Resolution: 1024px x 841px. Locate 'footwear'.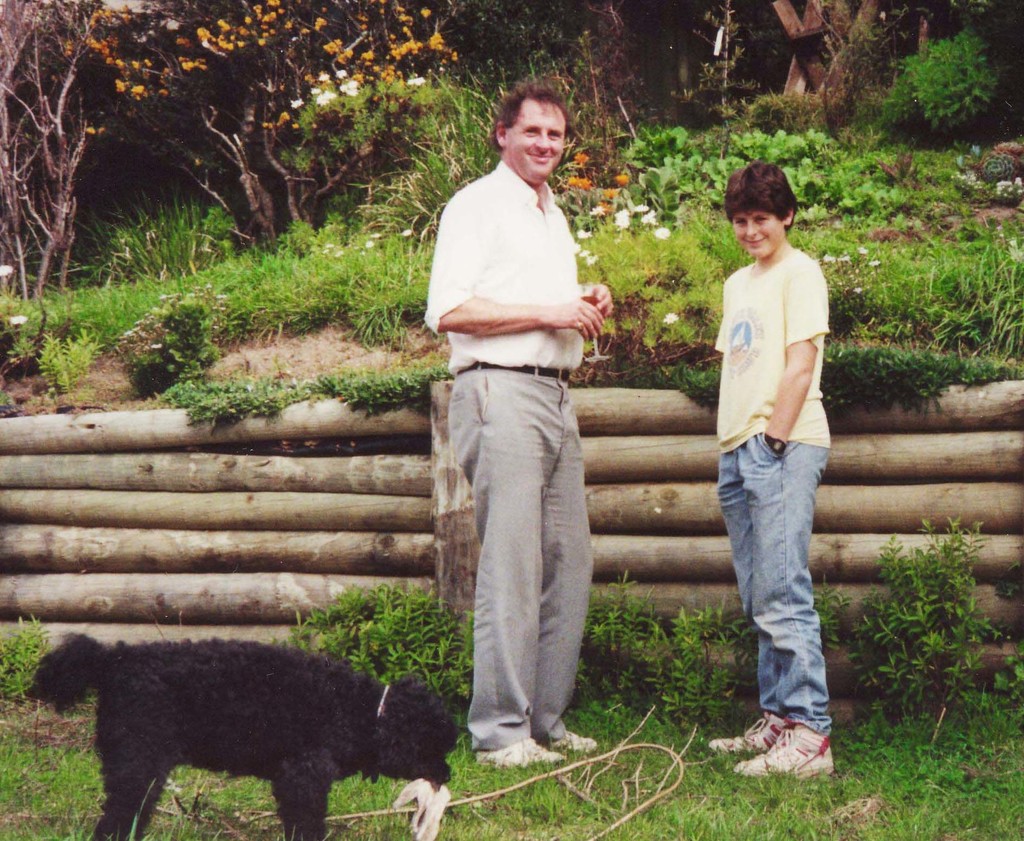
<region>472, 735, 568, 770</region>.
